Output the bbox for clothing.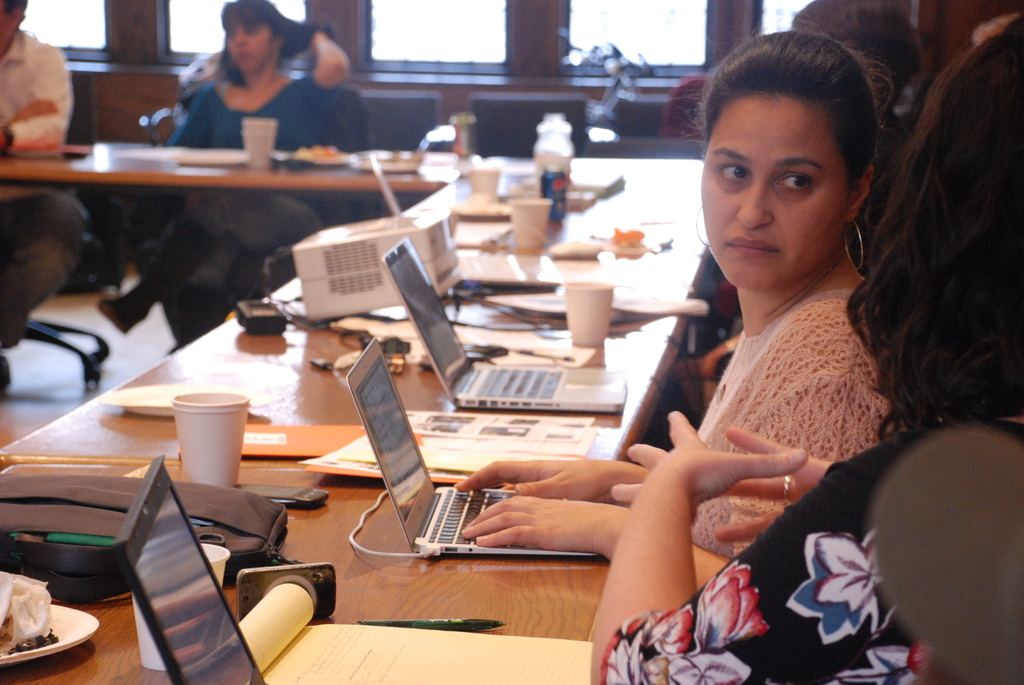
select_region(0, 26, 73, 353).
